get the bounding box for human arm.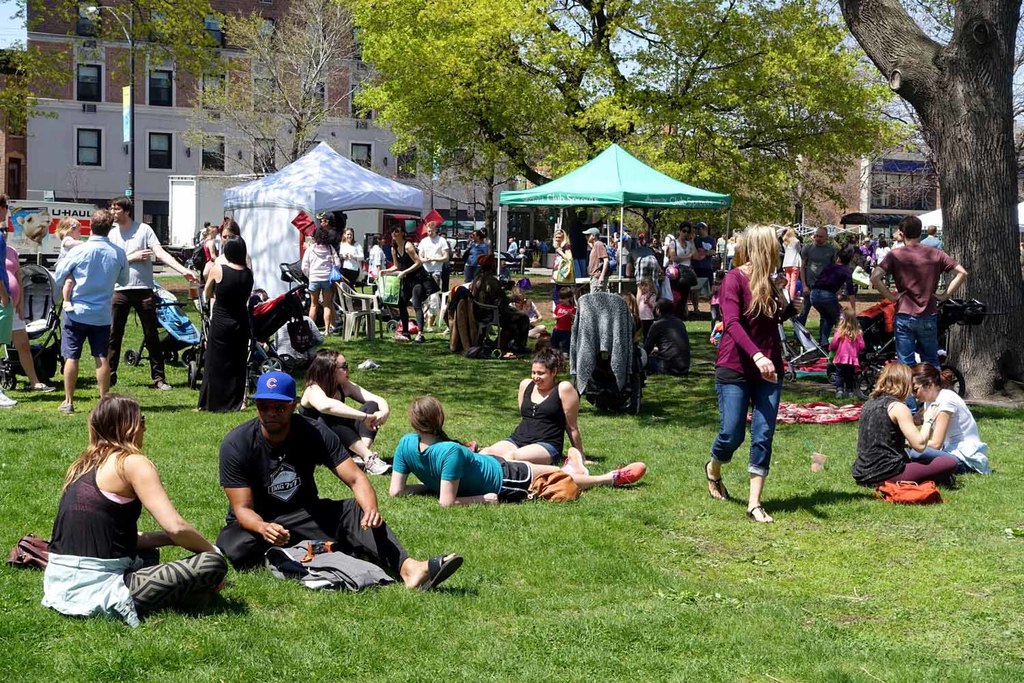
left=625, top=255, right=637, bottom=278.
